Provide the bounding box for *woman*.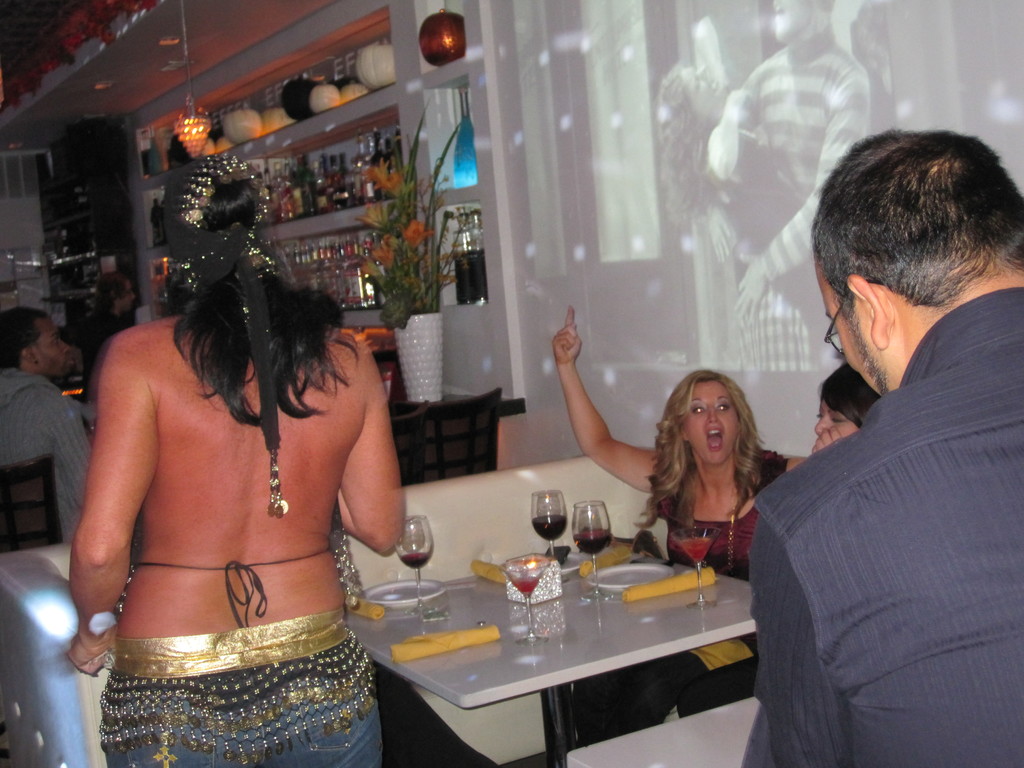
(550,306,809,746).
